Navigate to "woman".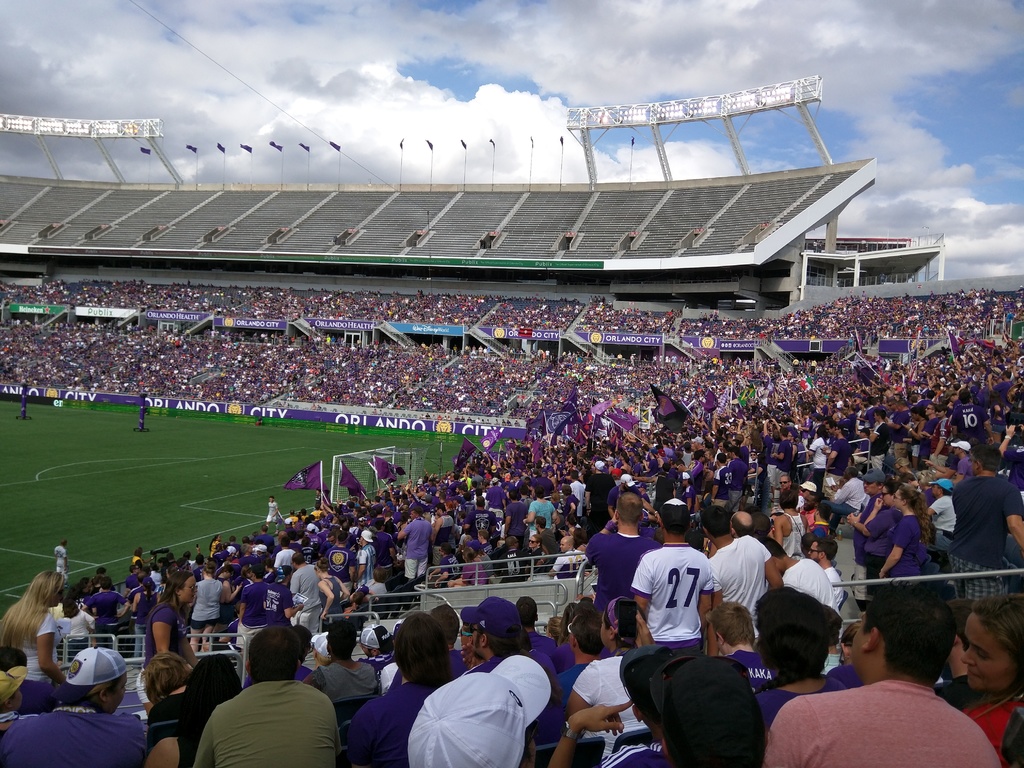
Navigation target: BBox(845, 476, 903, 587).
